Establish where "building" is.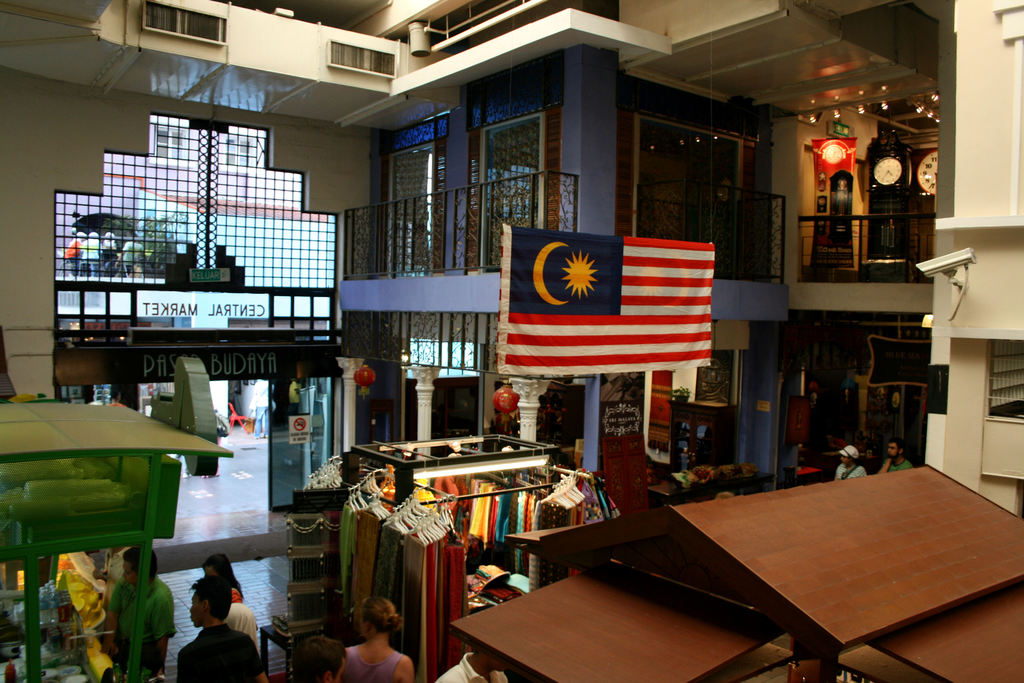
Established at (0, 0, 1023, 682).
